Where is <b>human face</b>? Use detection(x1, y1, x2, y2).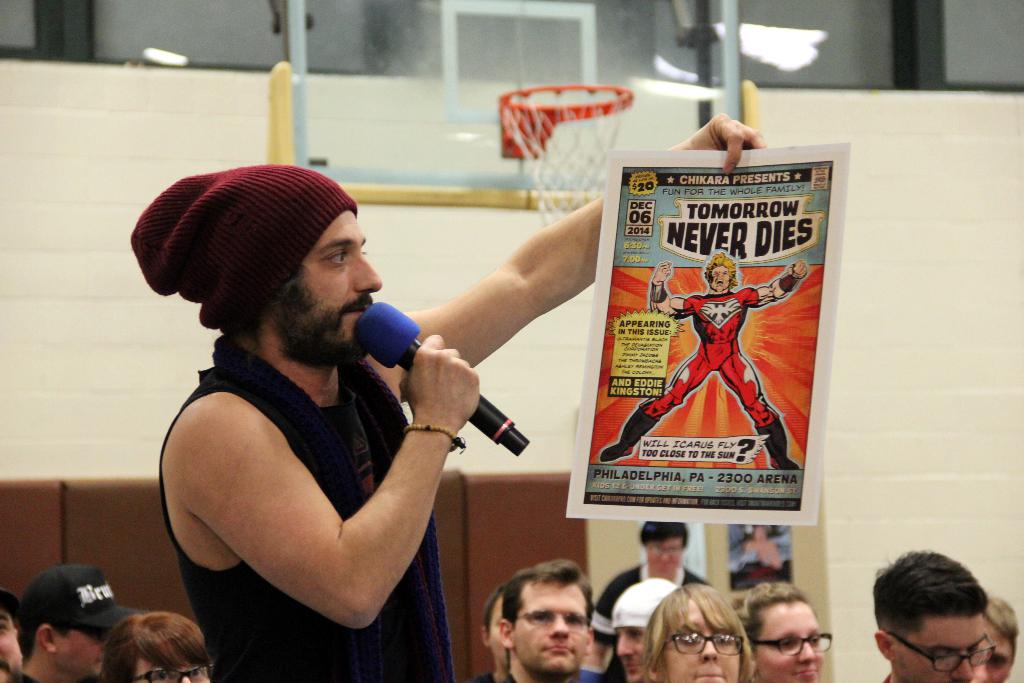
detection(614, 627, 650, 682).
